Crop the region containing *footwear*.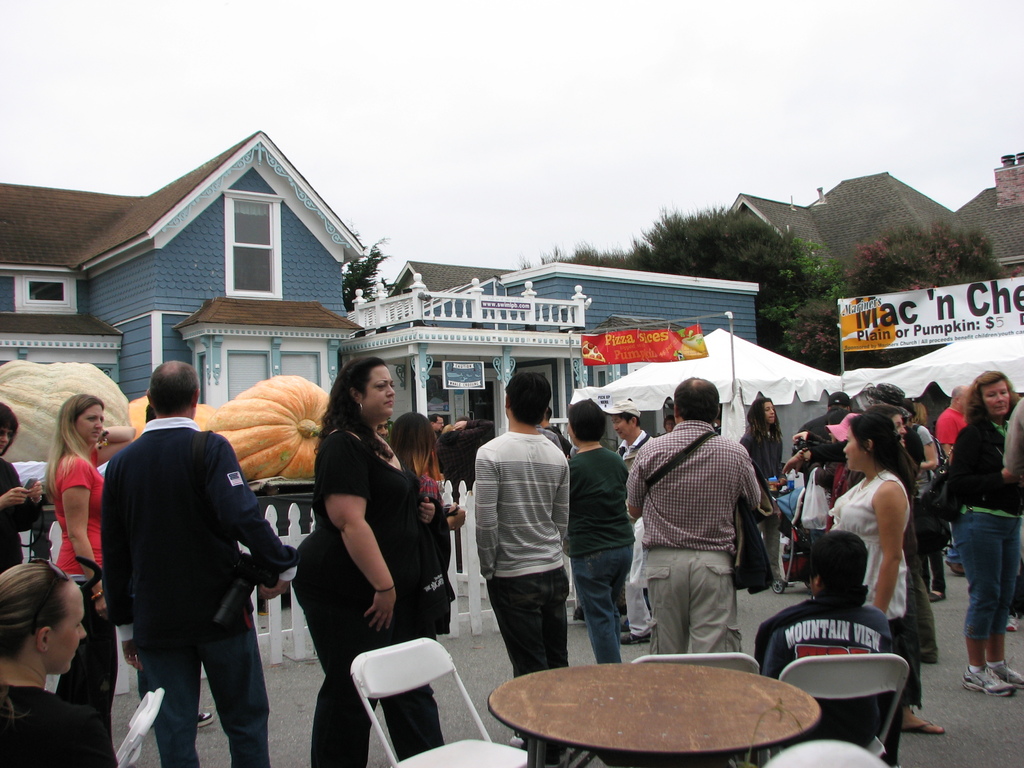
Crop region: box(906, 718, 947, 738).
